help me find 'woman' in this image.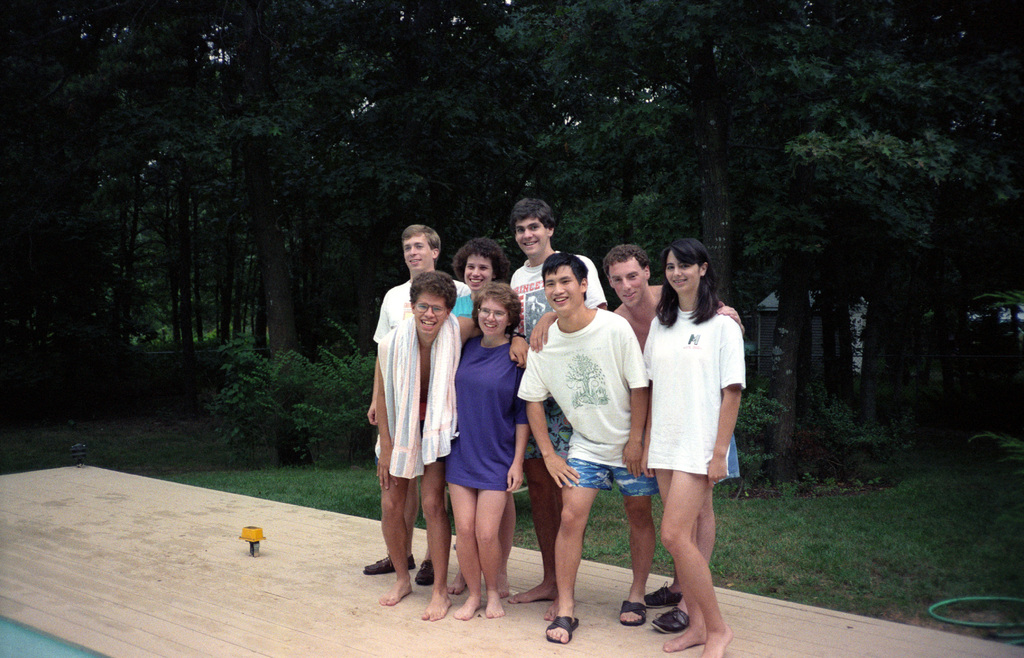
Found it: (left=632, top=250, right=751, bottom=625).
